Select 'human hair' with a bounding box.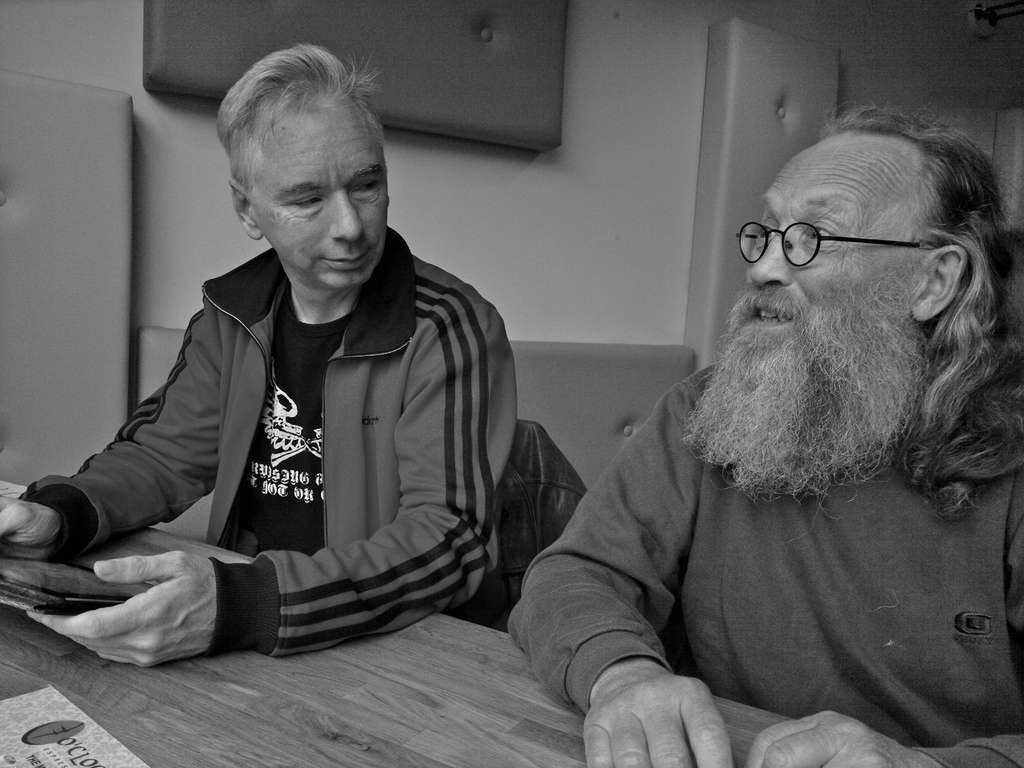
bbox=(218, 35, 371, 255).
